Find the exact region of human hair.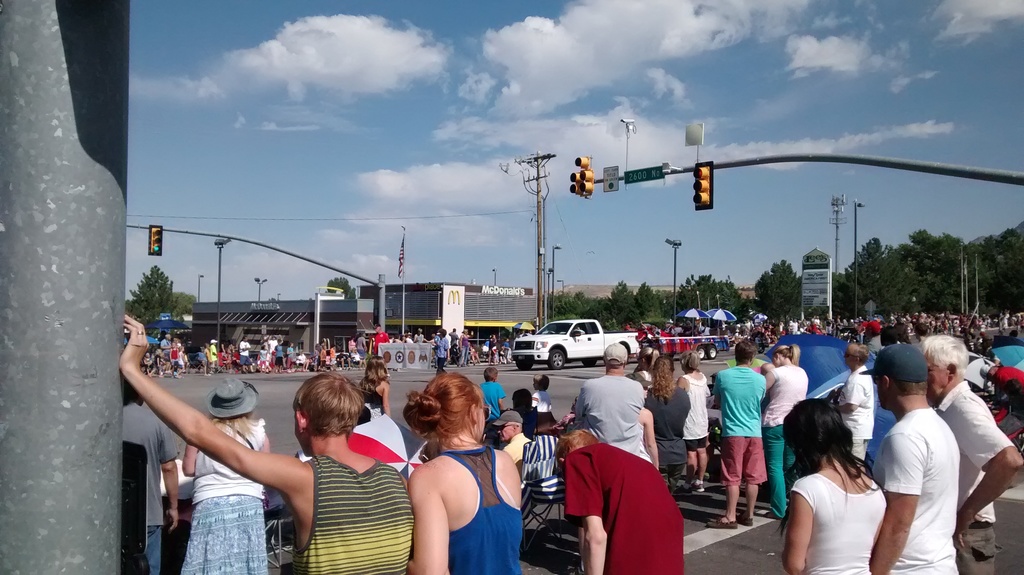
Exact region: <bbox>531, 408, 560, 433</bbox>.
